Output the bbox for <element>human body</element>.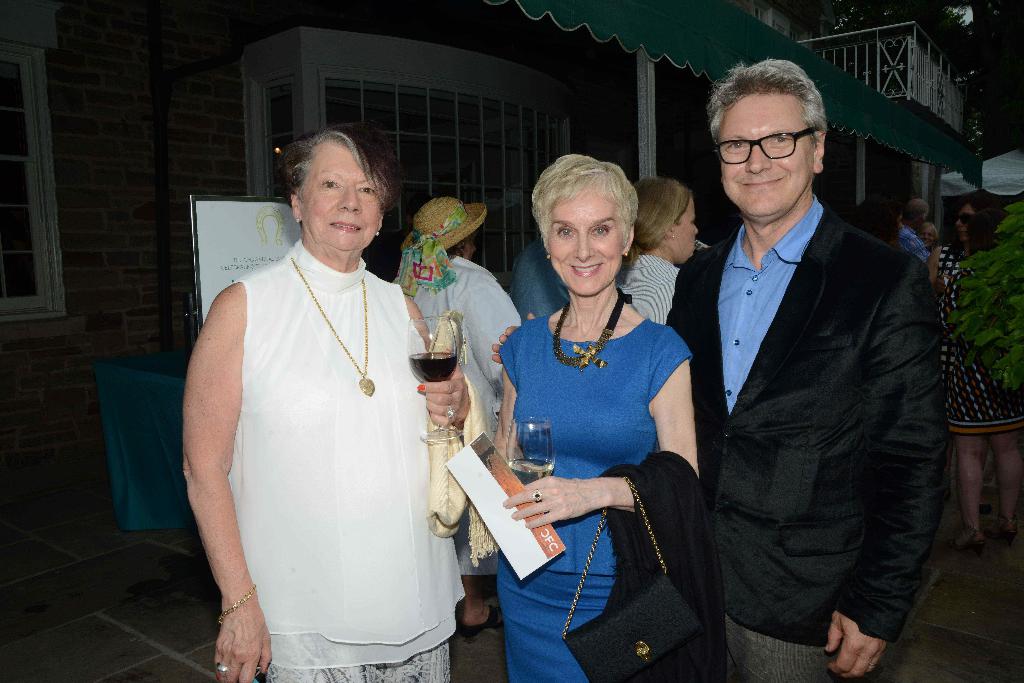
950,186,1001,261.
